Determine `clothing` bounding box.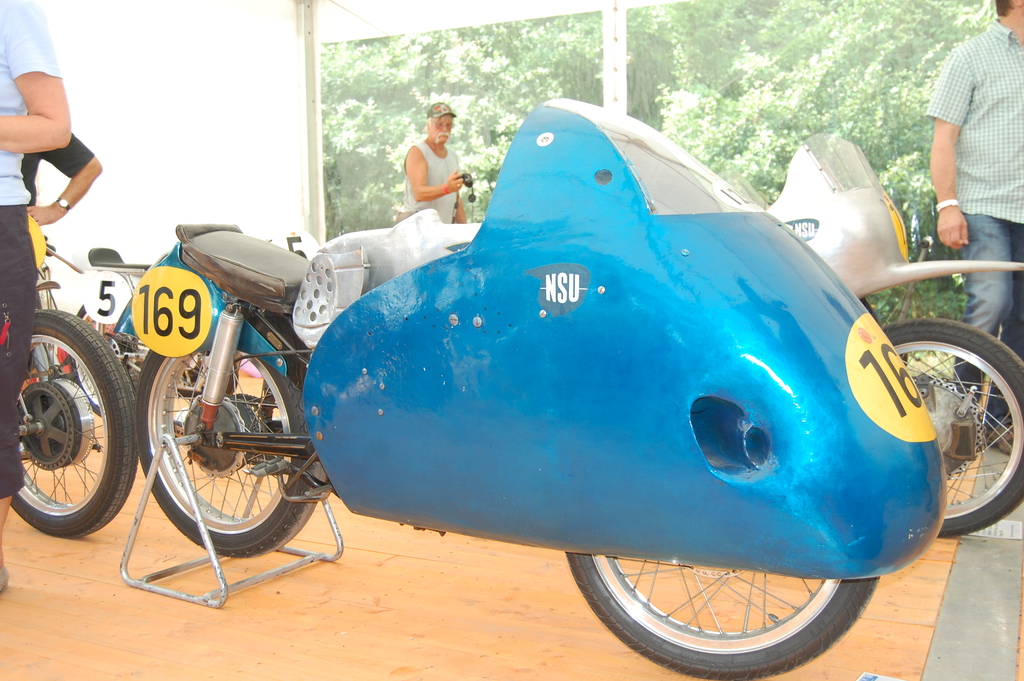
Determined: [30,135,90,268].
